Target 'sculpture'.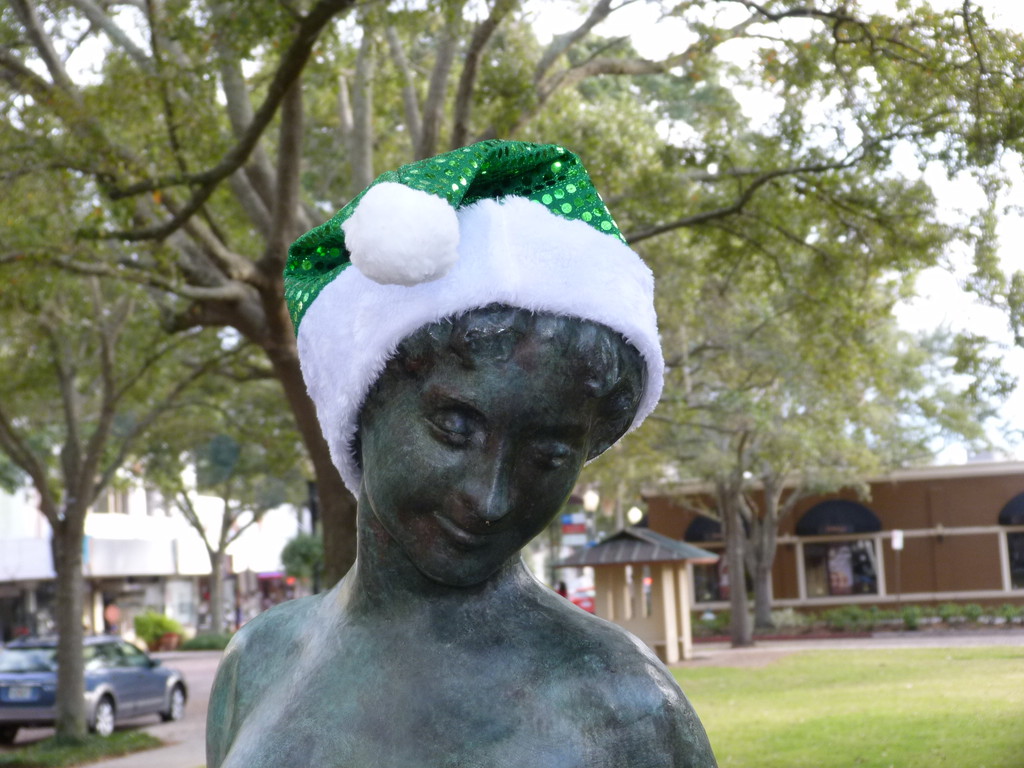
Target region: <bbox>199, 140, 724, 766</bbox>.
